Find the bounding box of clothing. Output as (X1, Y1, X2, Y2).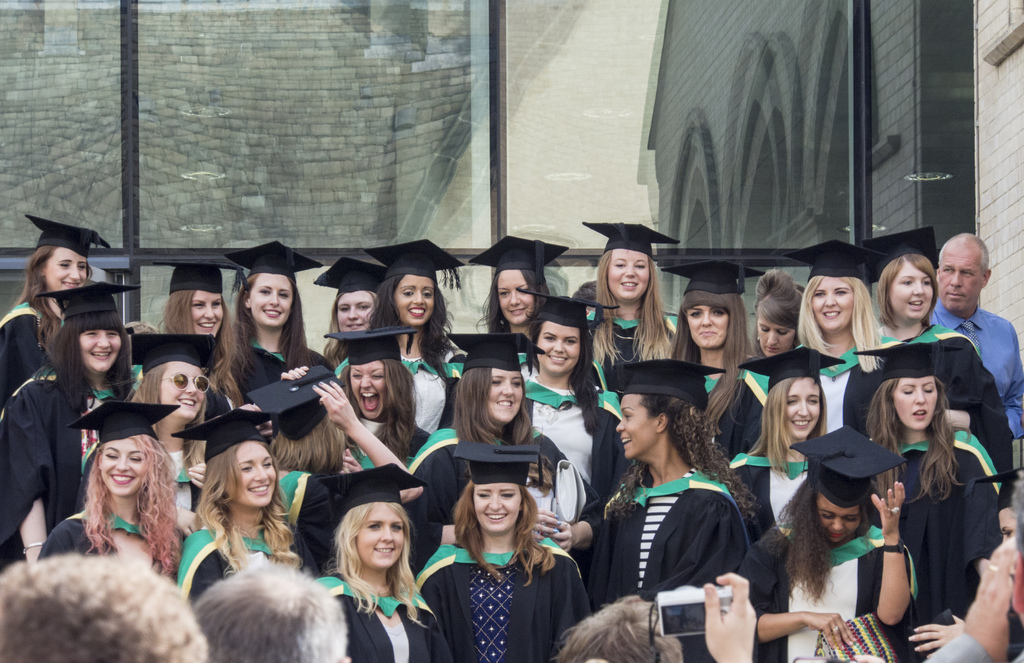
(35, 509, 189, 612).
